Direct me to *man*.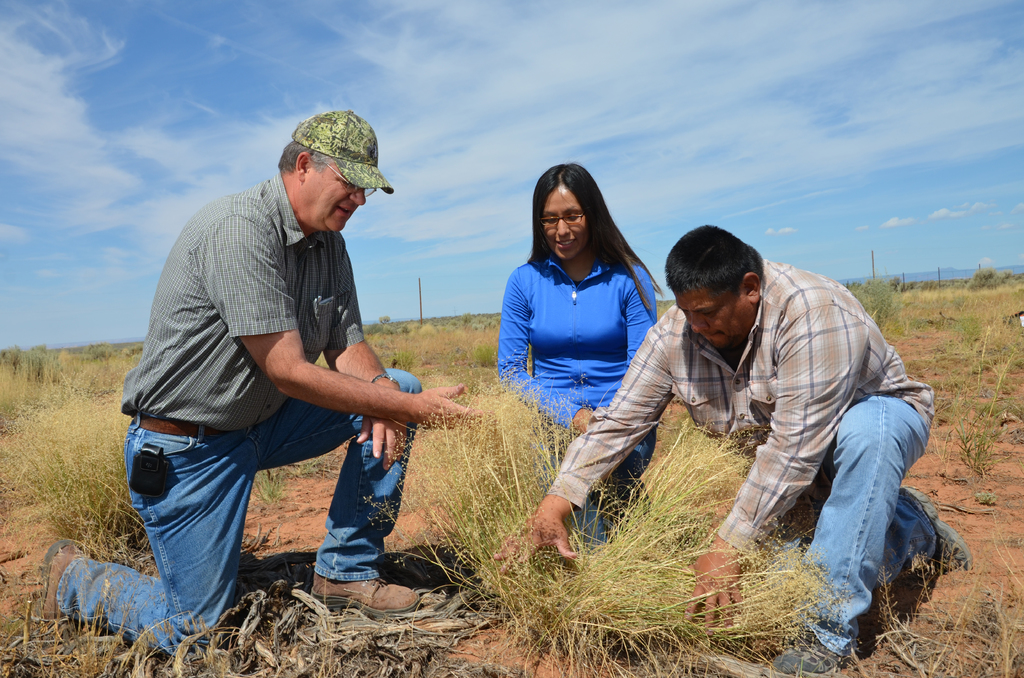
Direction: 32,106,480,654.
